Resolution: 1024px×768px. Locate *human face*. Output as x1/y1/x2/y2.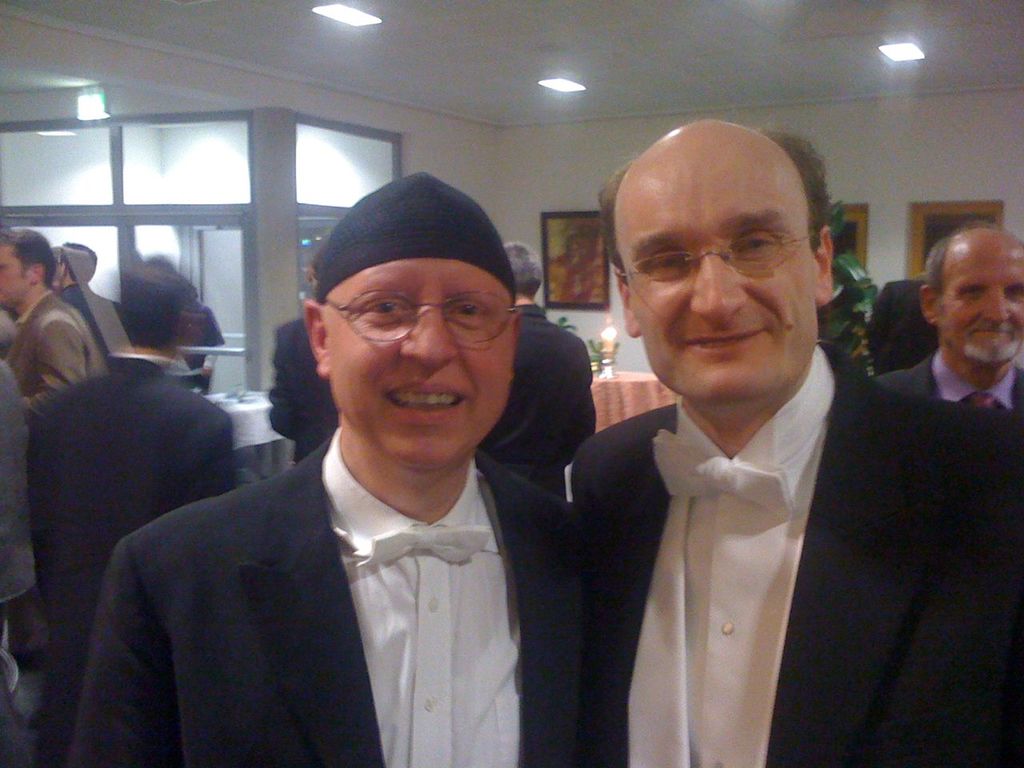
616/142/818/410.
